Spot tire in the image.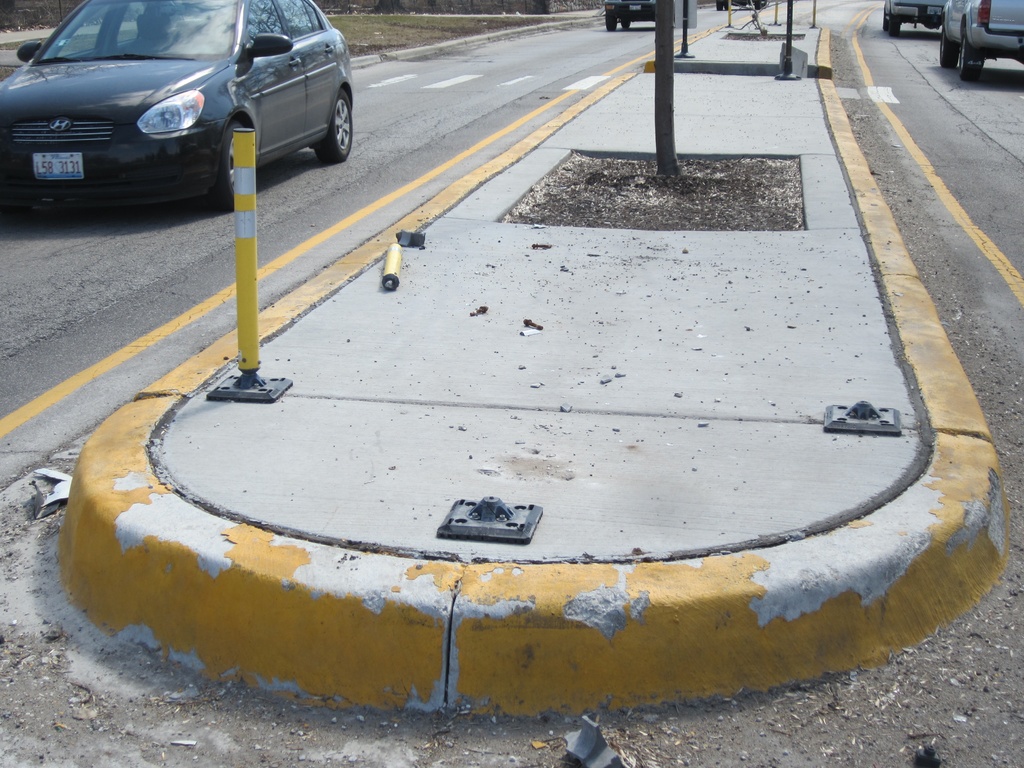
tire found at locate(606, 15, 617, 31).
